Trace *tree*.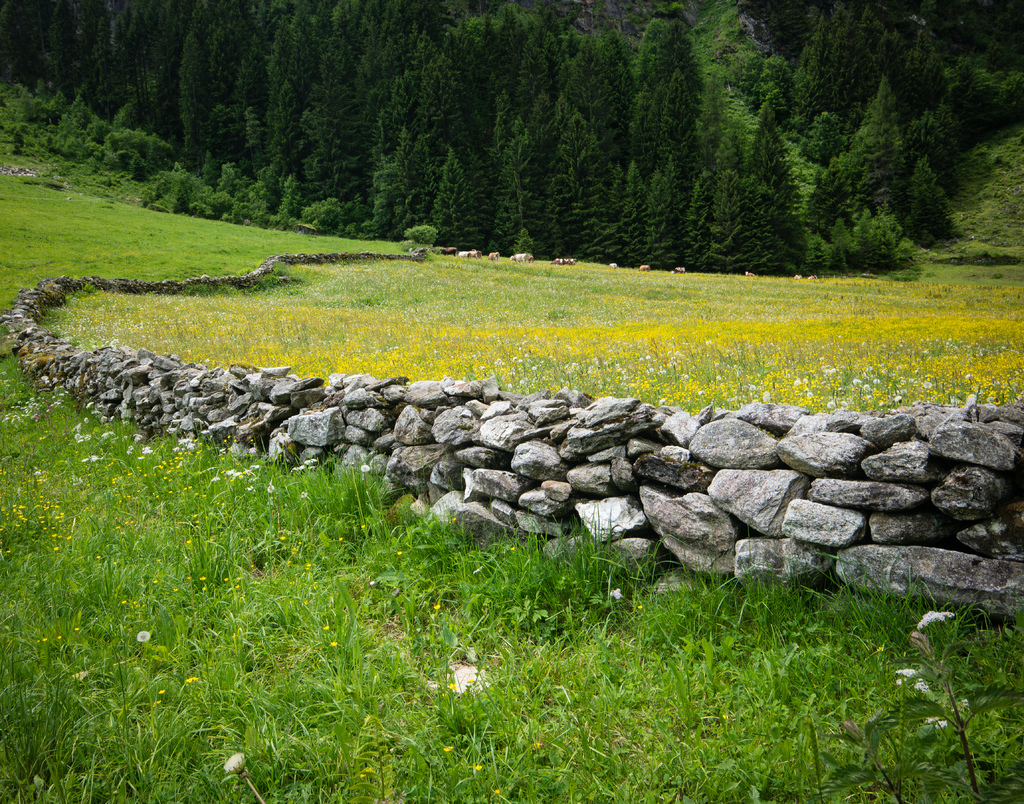
Traced to locate(68, 167, 172, 213).
